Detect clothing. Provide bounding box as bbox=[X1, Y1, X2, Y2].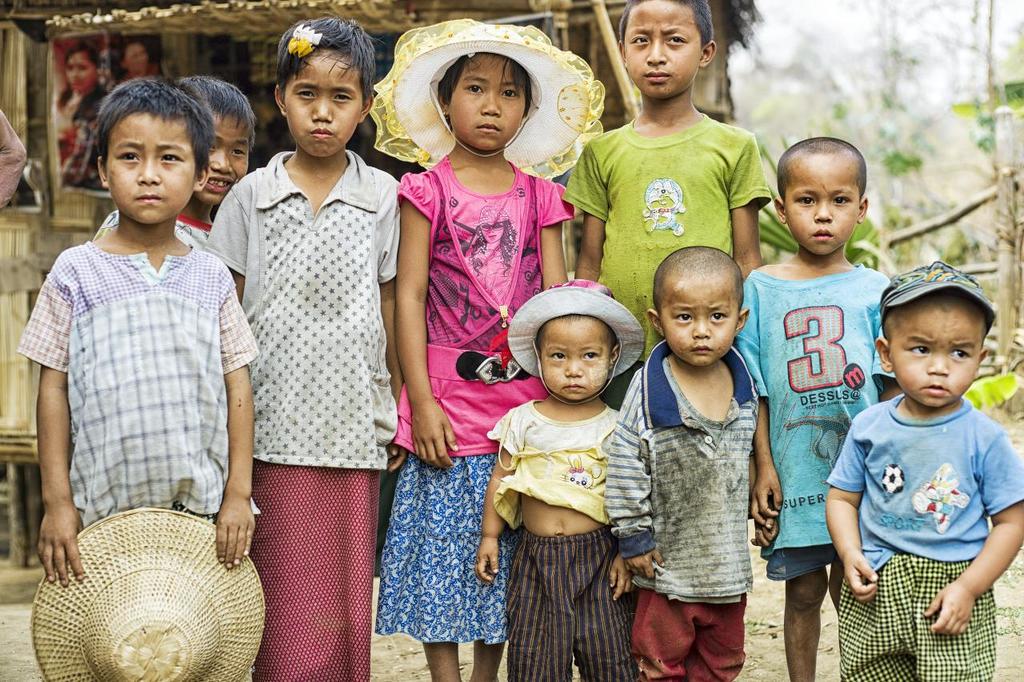
bbox=[562, 114, 774, 355].
